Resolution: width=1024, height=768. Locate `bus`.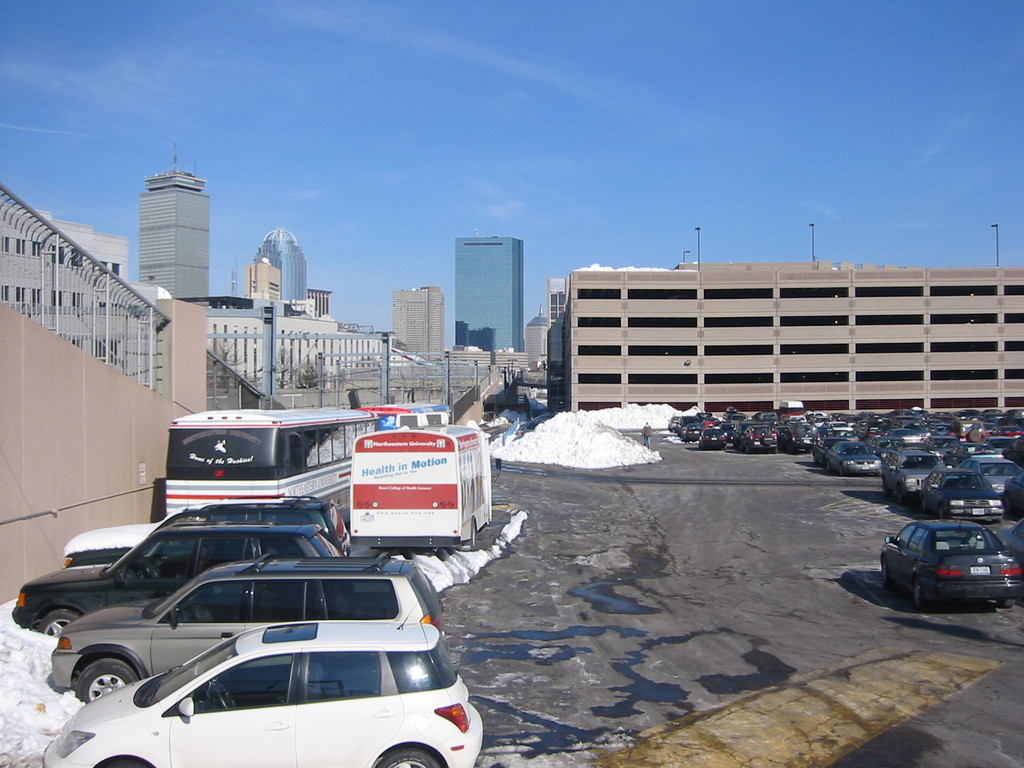
l=163, t=403, r=376, b=526.
